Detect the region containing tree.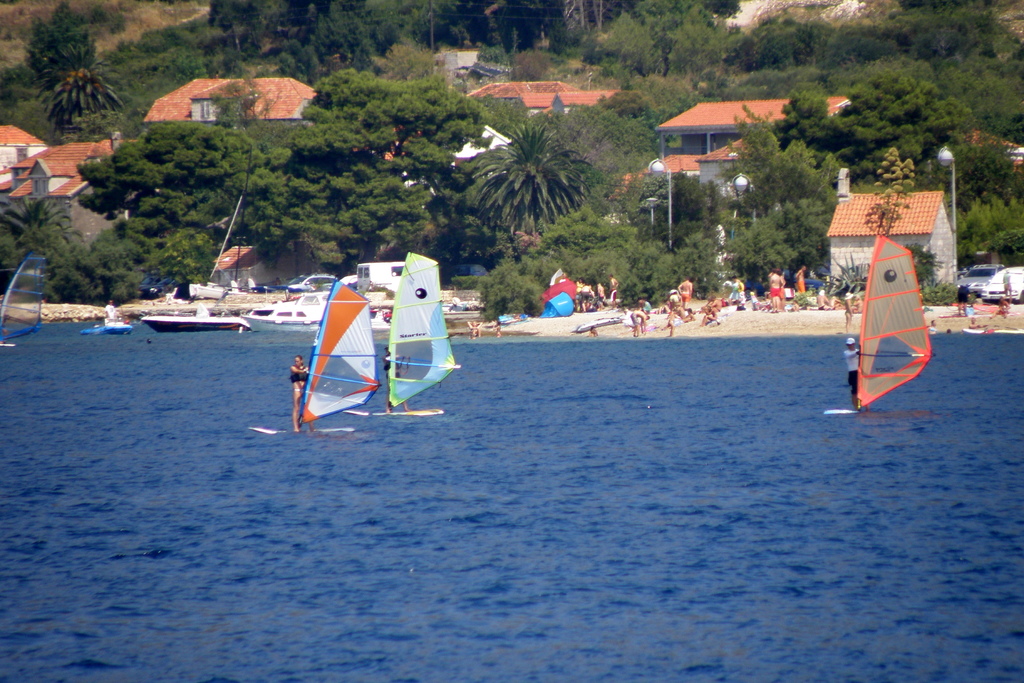
{"x1": 476, "y1": 204, "x2": 673, "y2": 320}.
